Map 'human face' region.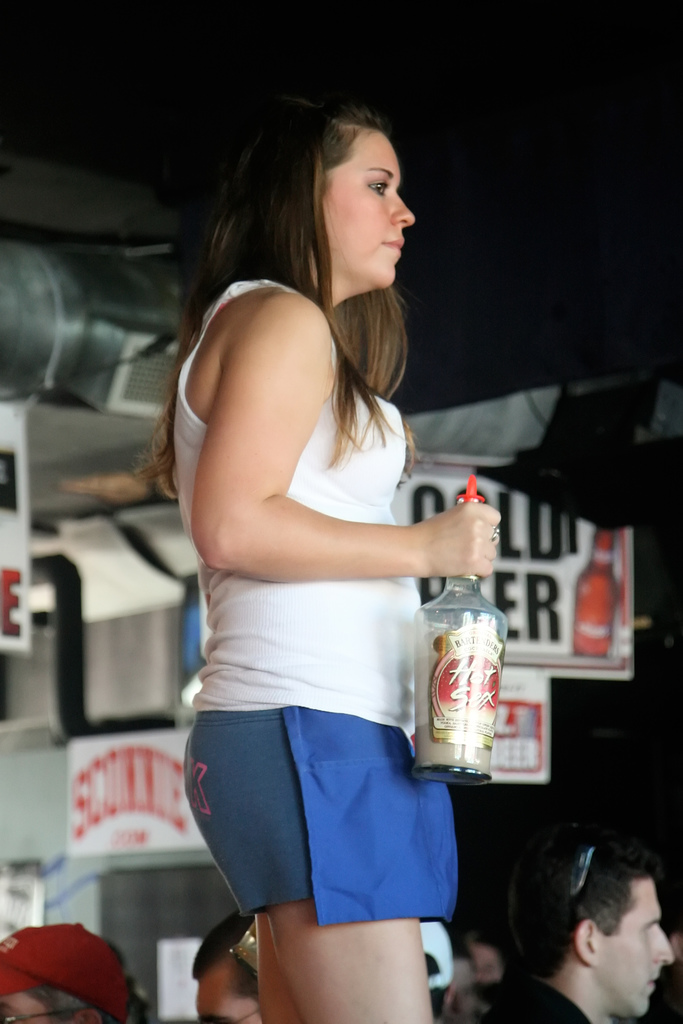
Mapped to crop(593, 872, 672, 1023).
